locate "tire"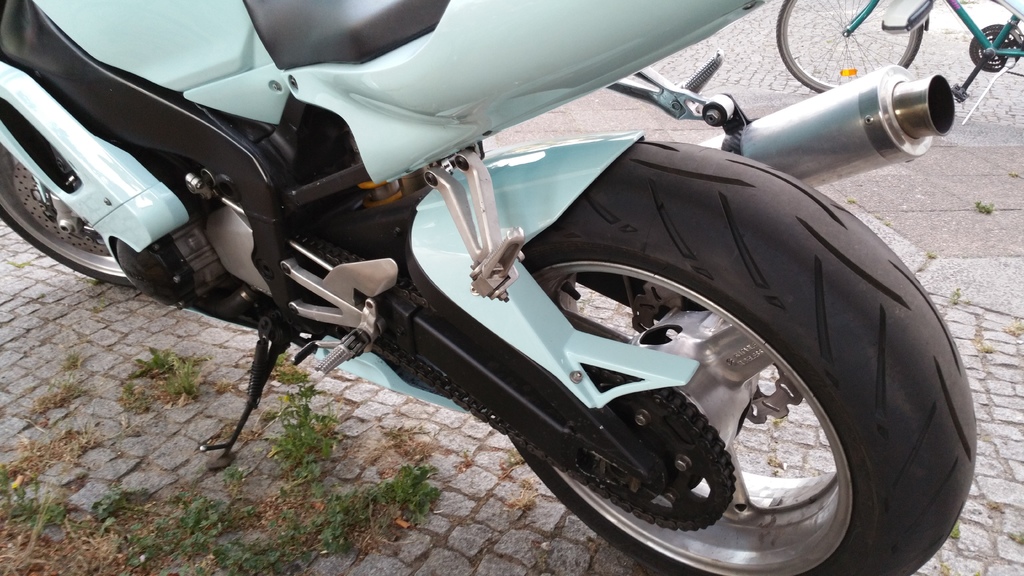
x1=0 y1=144 x2=138 y2=287
